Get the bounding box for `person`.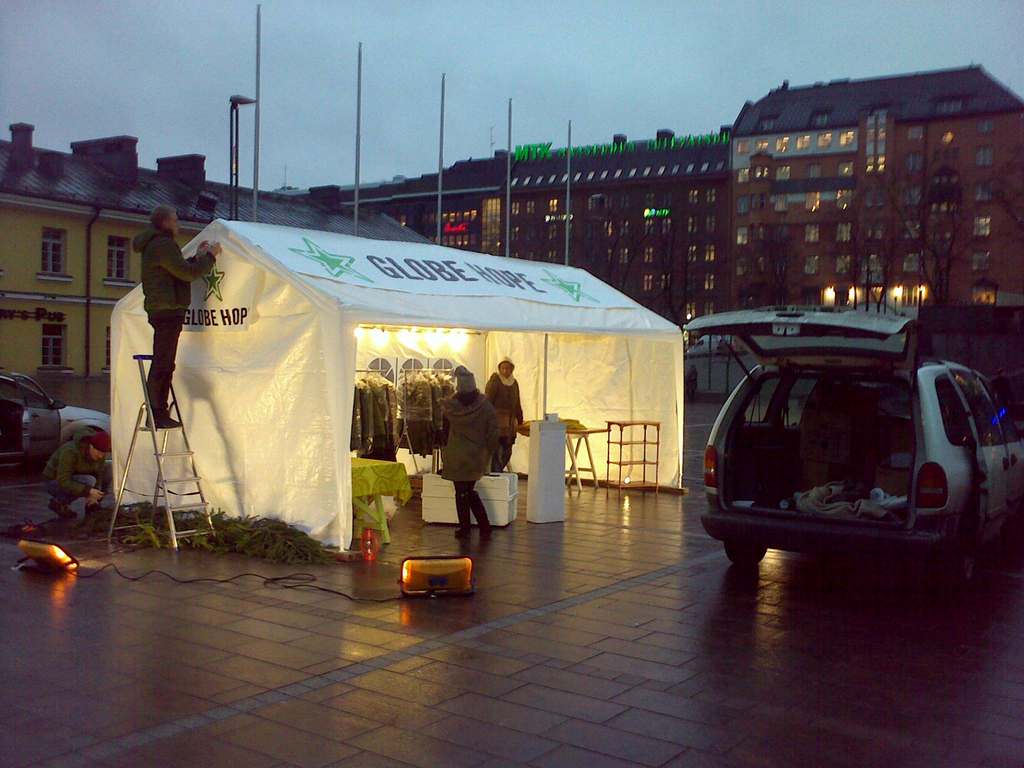
left=37, top=425, right=108, bottom=536.
